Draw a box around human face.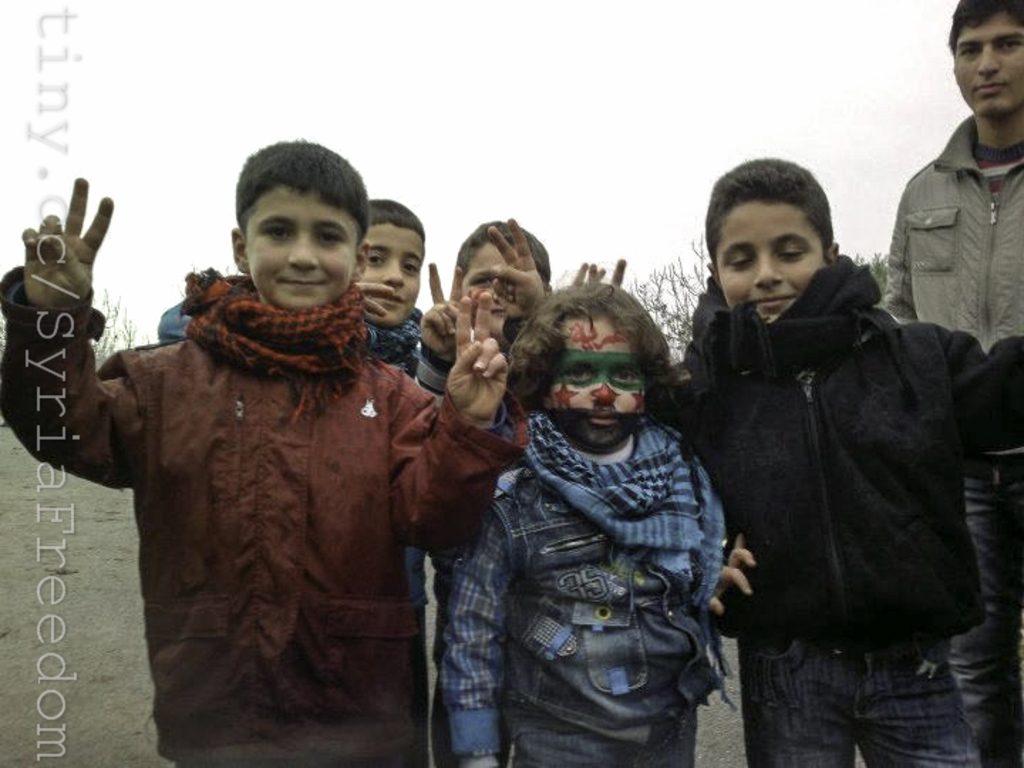
rect(245, 183, 357, 311).
